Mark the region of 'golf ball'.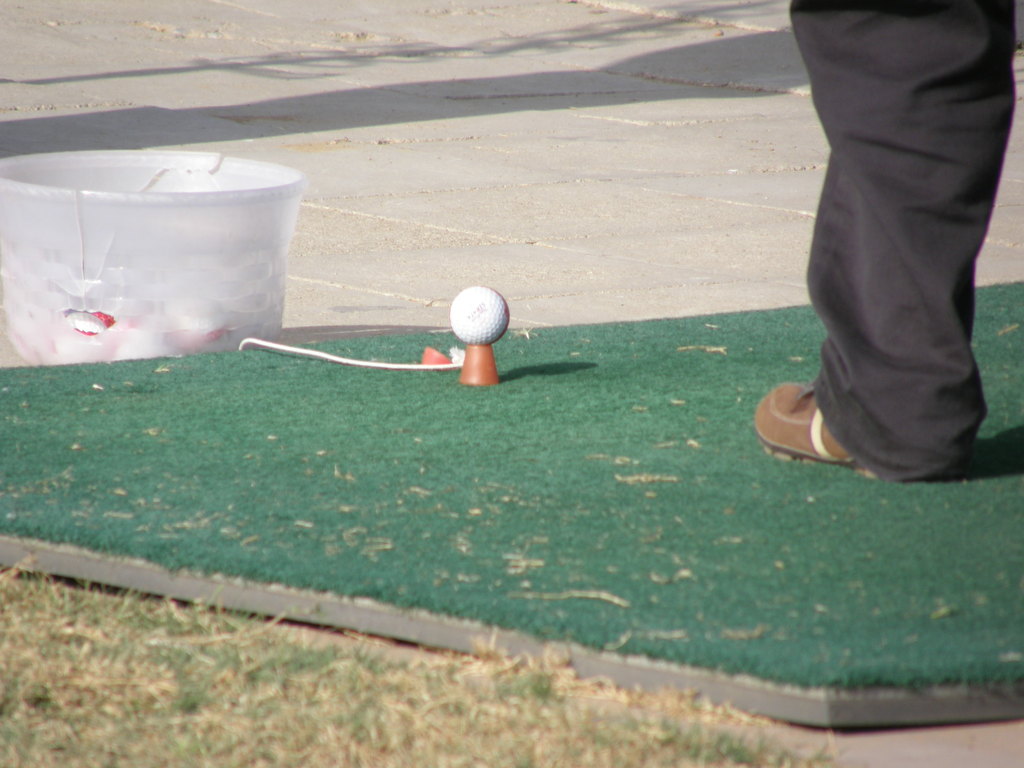
Region: rect(441, 278, 515, 351).
